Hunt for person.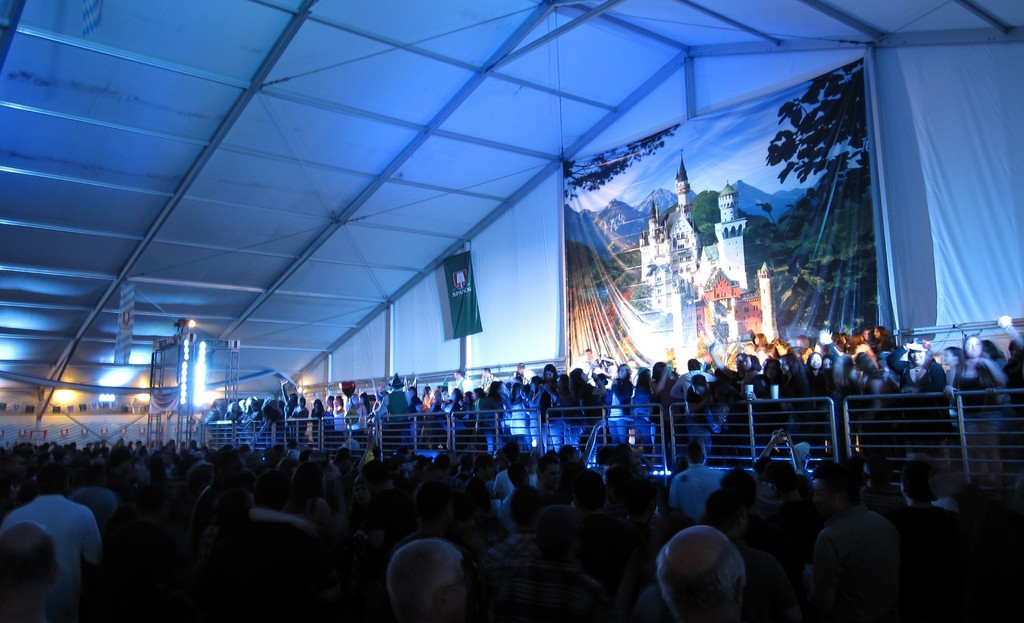
Hunted down at rect(847, 356, 867, 397).
